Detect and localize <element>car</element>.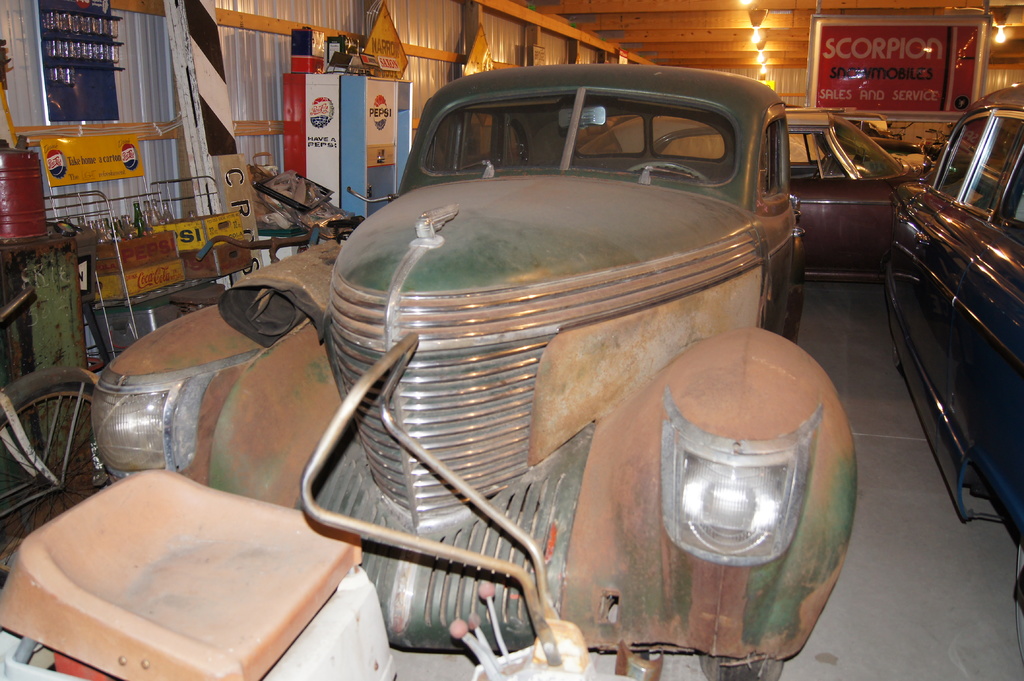
Localized at select_region(883, 84, 1023, 638).
